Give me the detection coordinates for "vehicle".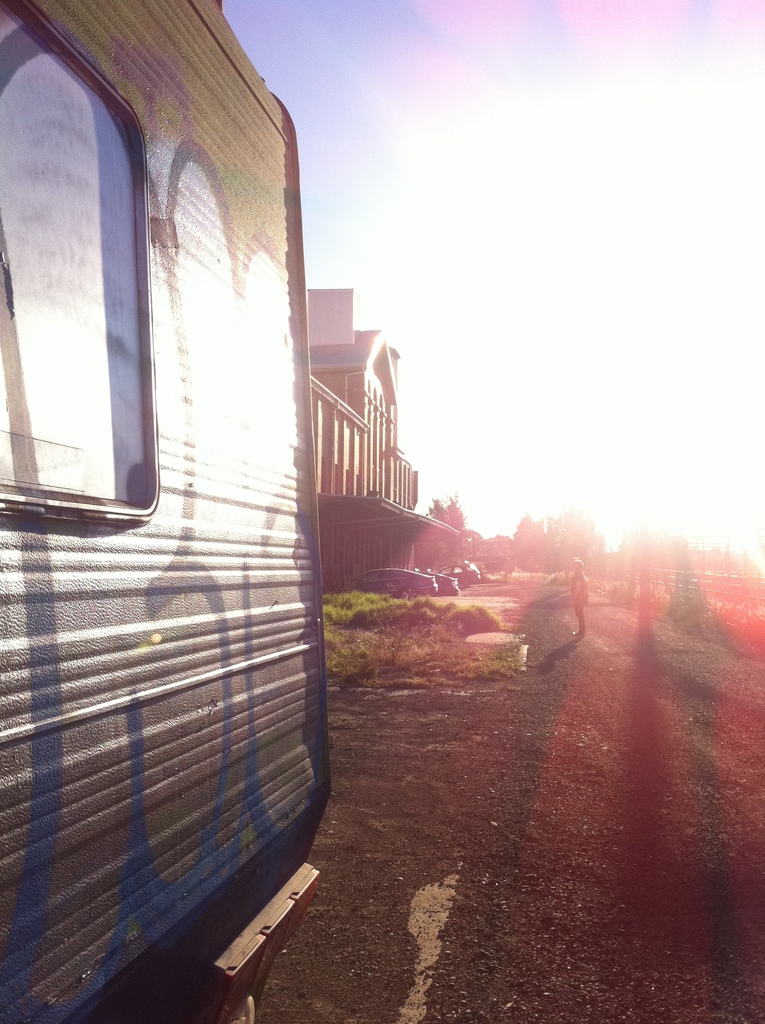
box=[448, 559, 490, 585].
